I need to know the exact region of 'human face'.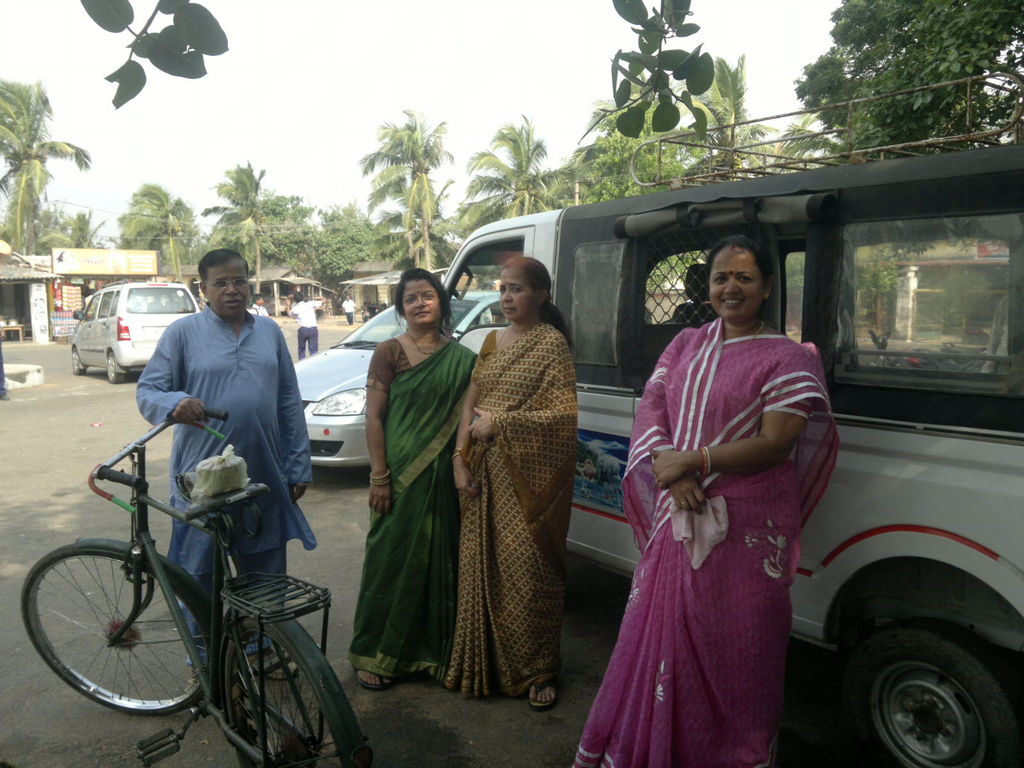
Region: bbox(707, 245, 767, 319).
